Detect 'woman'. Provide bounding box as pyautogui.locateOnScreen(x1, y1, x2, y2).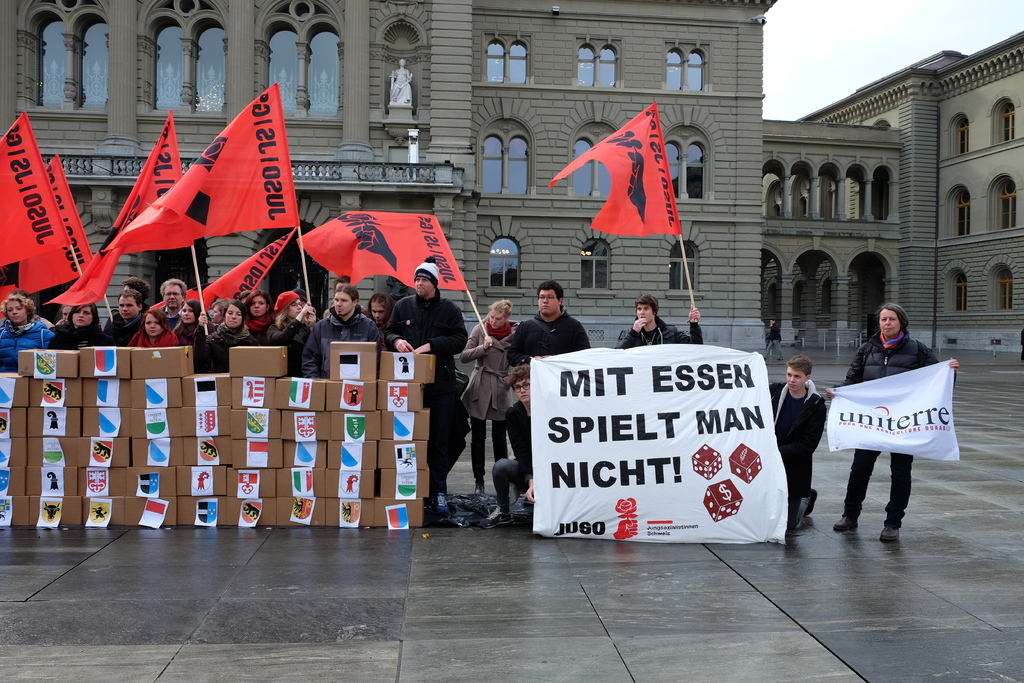
pyautogui.locateOnScreen(261, 289, 327, 377).
